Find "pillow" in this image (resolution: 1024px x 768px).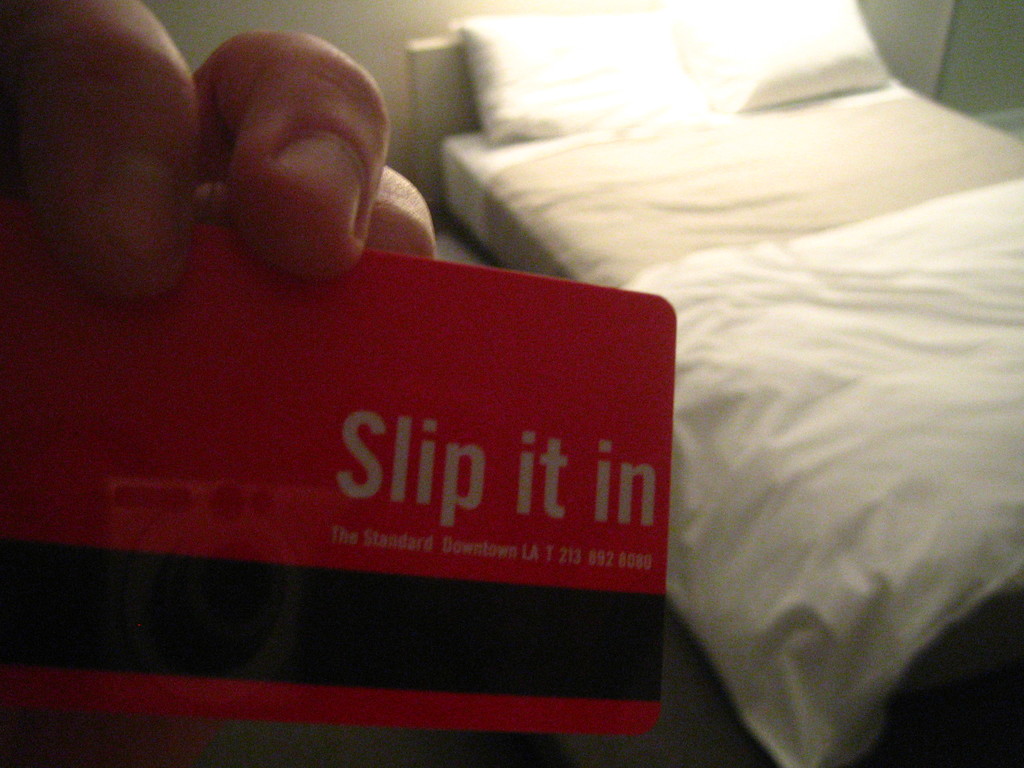
bbox=[465, 9, 712, 129].
